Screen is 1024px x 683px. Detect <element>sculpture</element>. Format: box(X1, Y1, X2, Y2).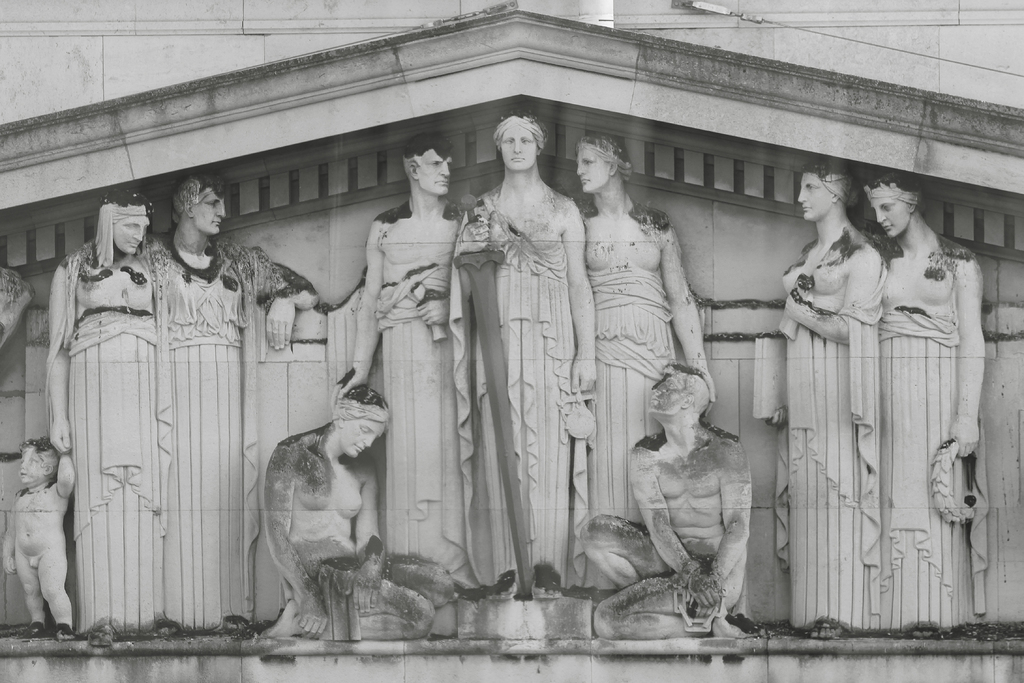
box(568, 353, 742, 636).
